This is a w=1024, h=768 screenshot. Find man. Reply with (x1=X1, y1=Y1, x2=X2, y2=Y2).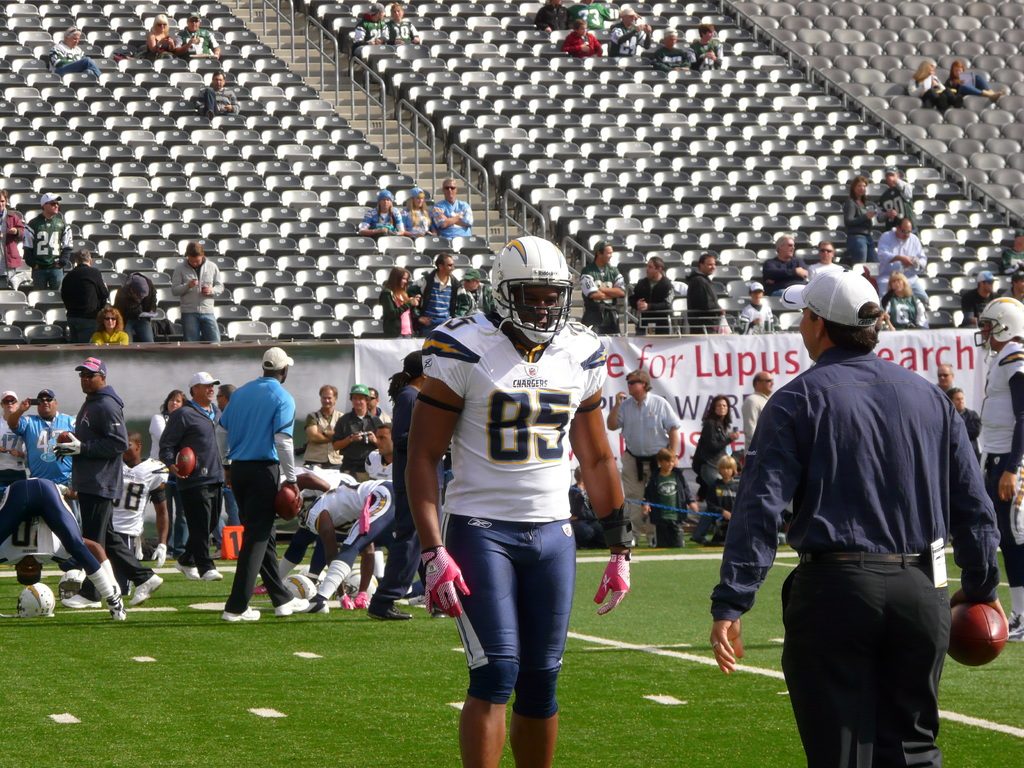
(x1=580, y1=240, x2=631, y2=338).
